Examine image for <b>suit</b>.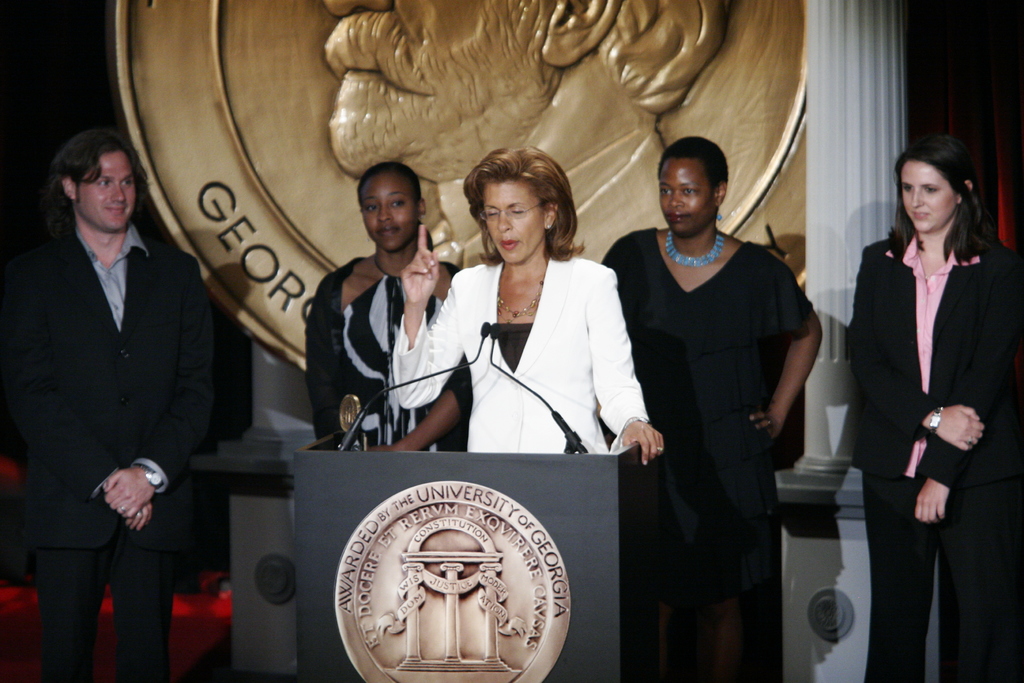
Examination result: [x1=394, y1=252, x2=650, y2=454].
